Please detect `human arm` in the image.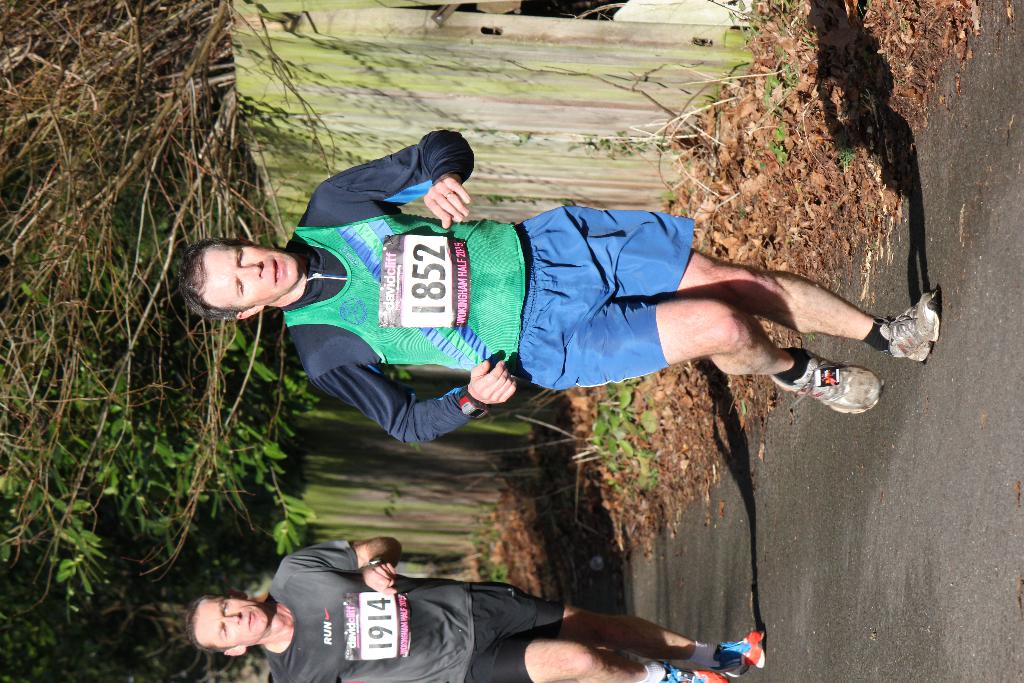
BBox(308, 350, 519, 443).
